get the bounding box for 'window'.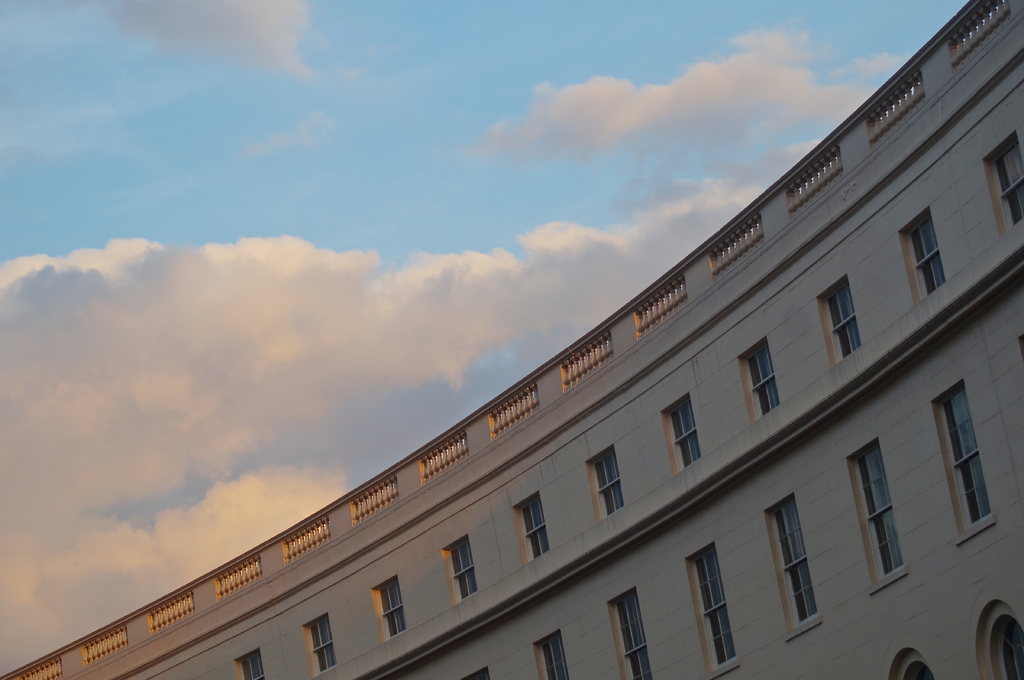
box=[446, 536, 477, 605].
